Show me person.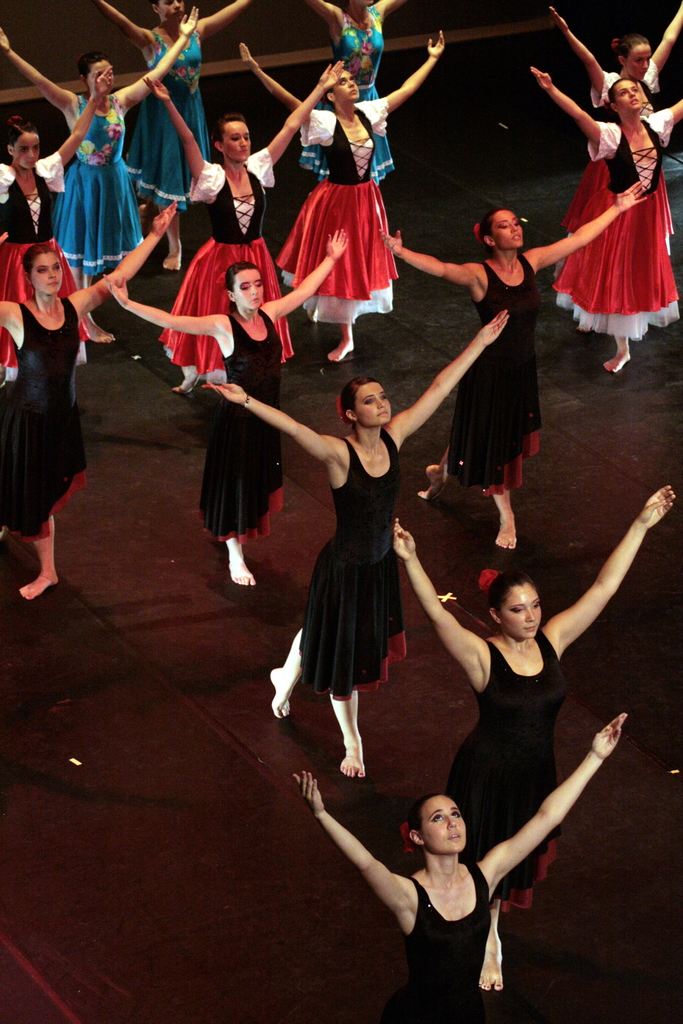
person is here: rect(384, 483, 682, 920).
